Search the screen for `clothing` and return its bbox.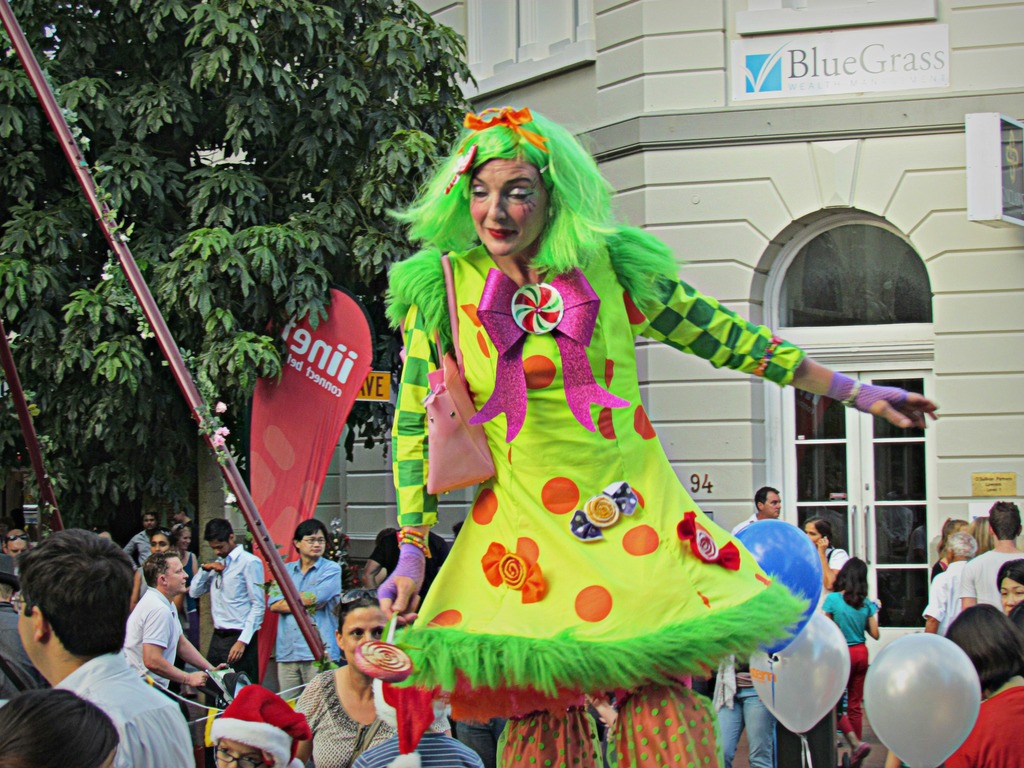
Found: BBox(190, 541, 272, 678).
